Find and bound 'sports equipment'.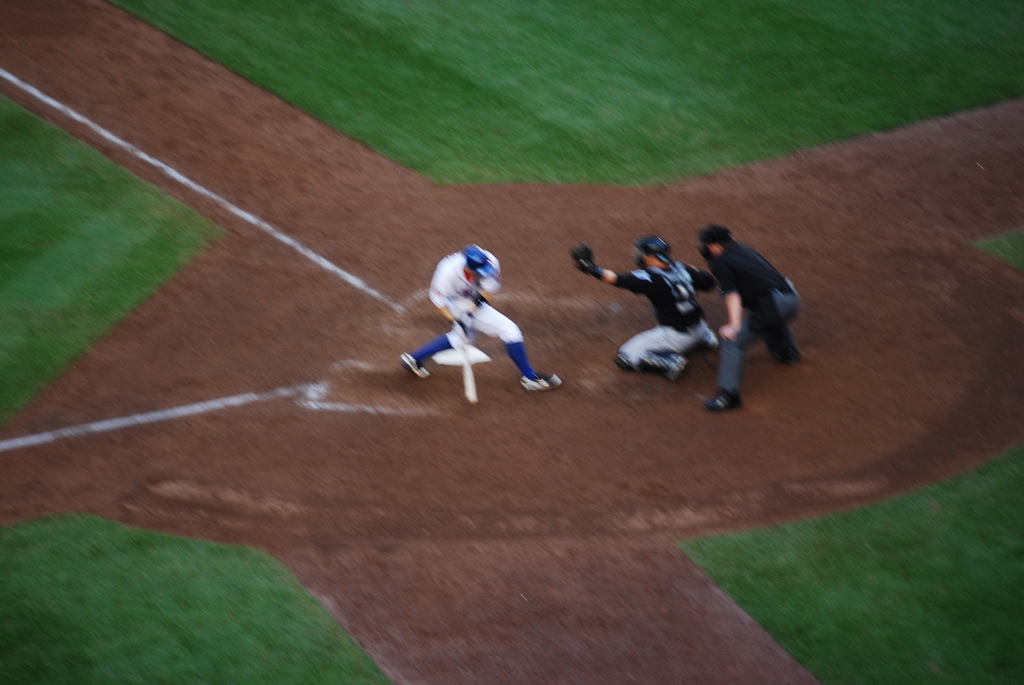
Bound: [left=452, top=323, right=479, bottom=407].
